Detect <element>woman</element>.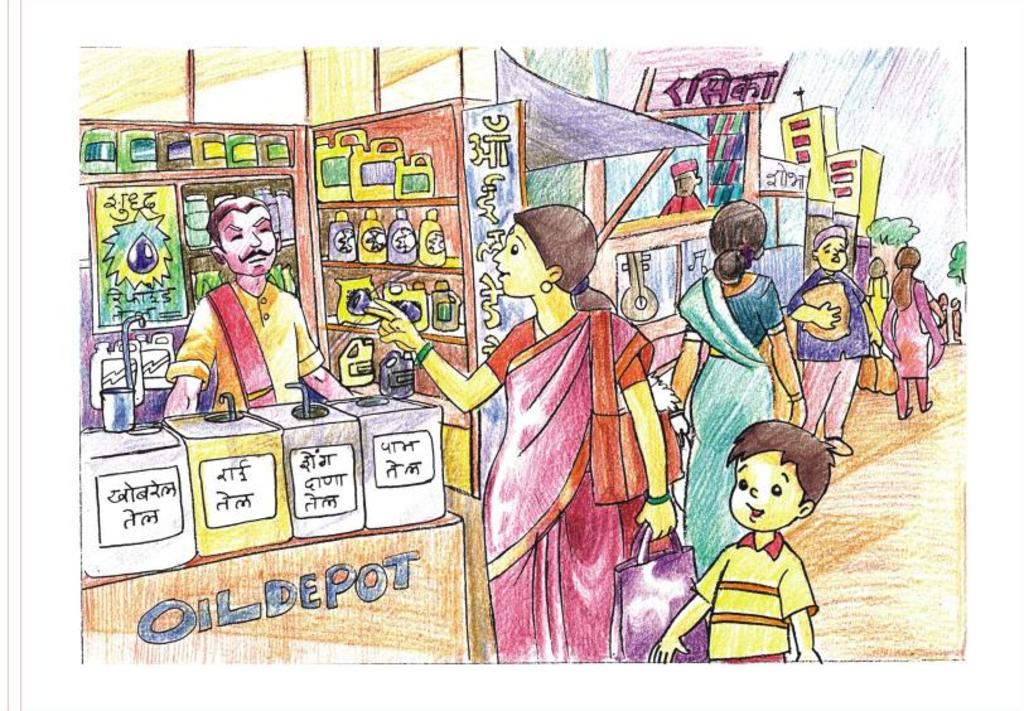
Detected at x1=879, y1=226, x2=951, y2=434.
